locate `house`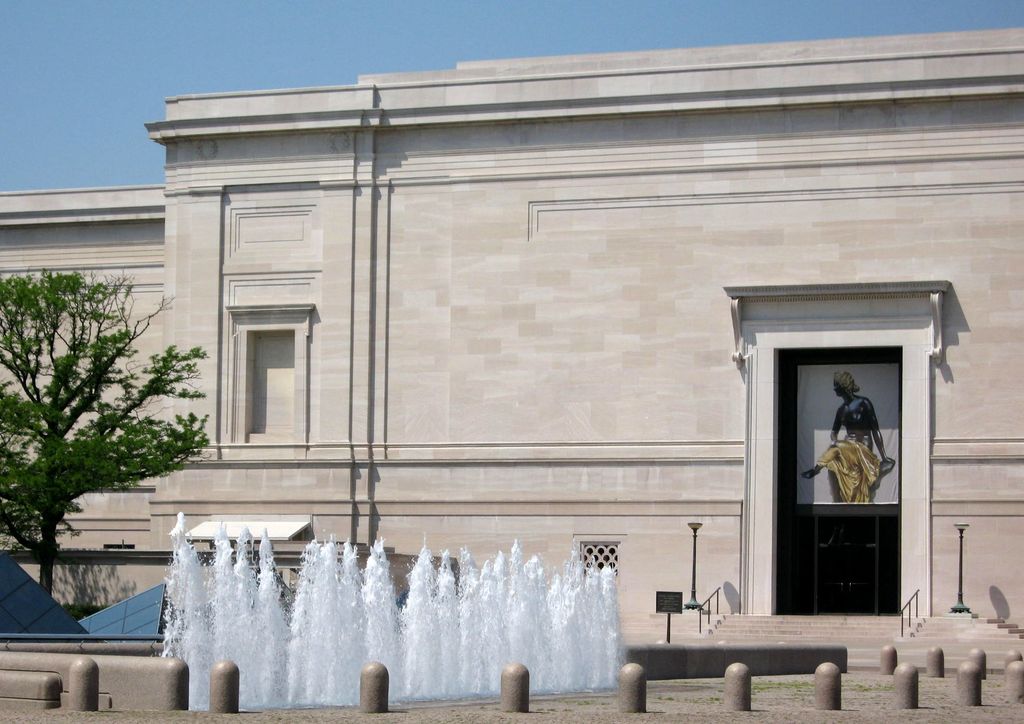
left=0, top=29, right=1023, bottom=652
